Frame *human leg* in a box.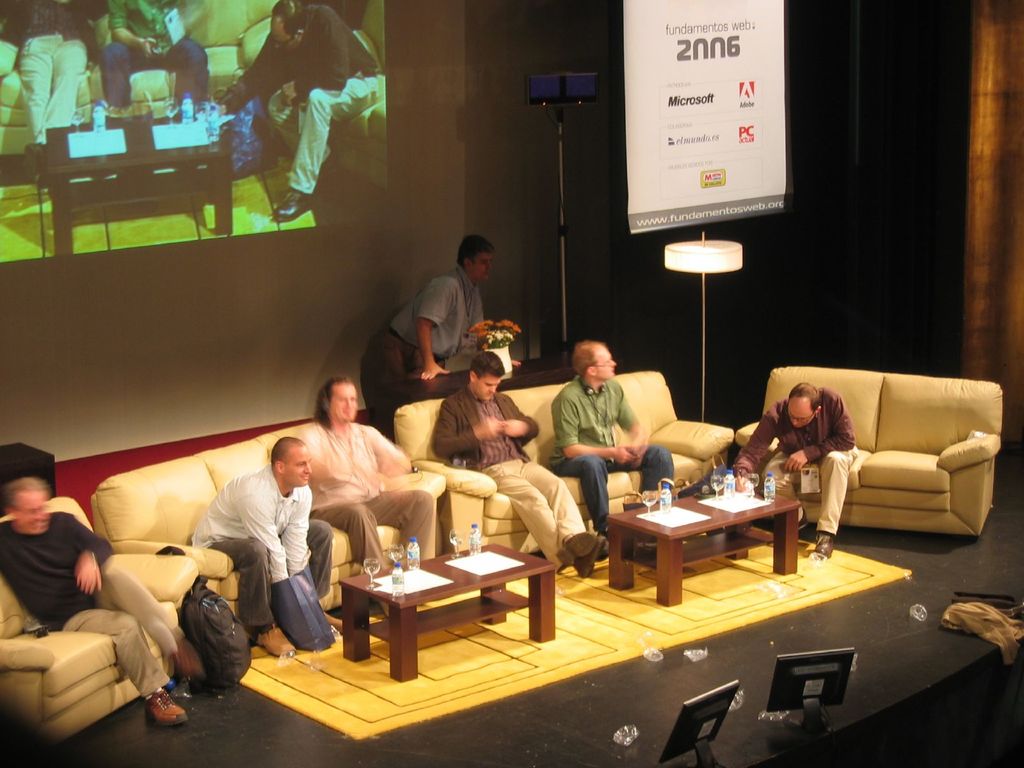
(519,461,596,563).
